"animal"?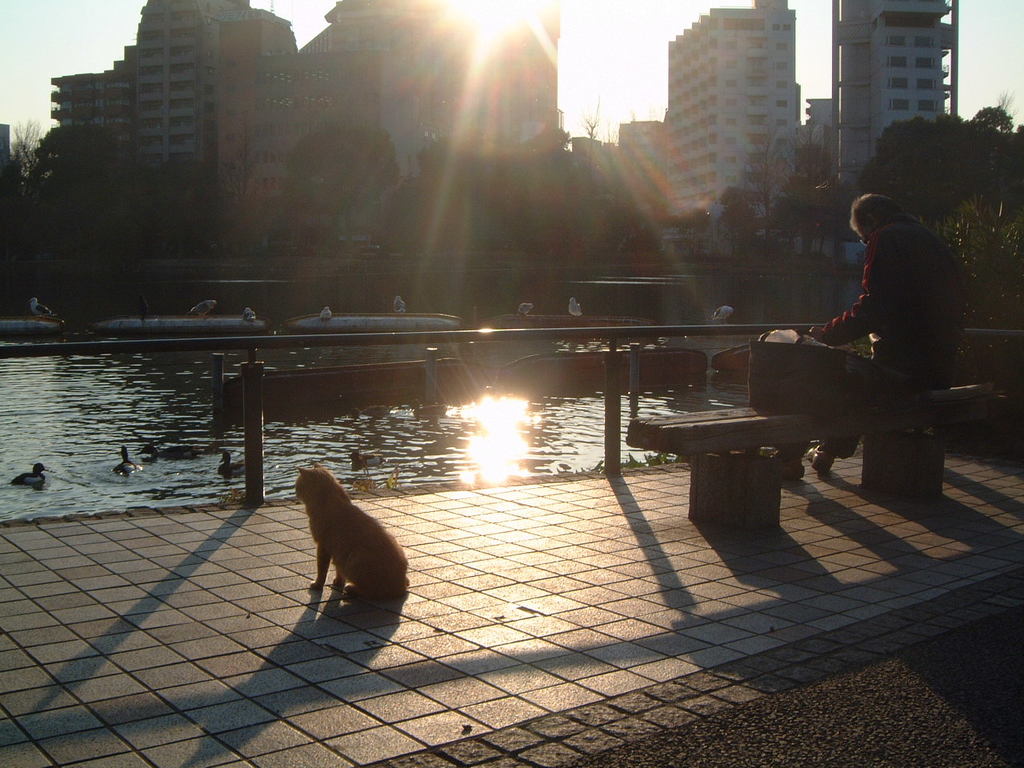
box(9, 461, 55, 485)
